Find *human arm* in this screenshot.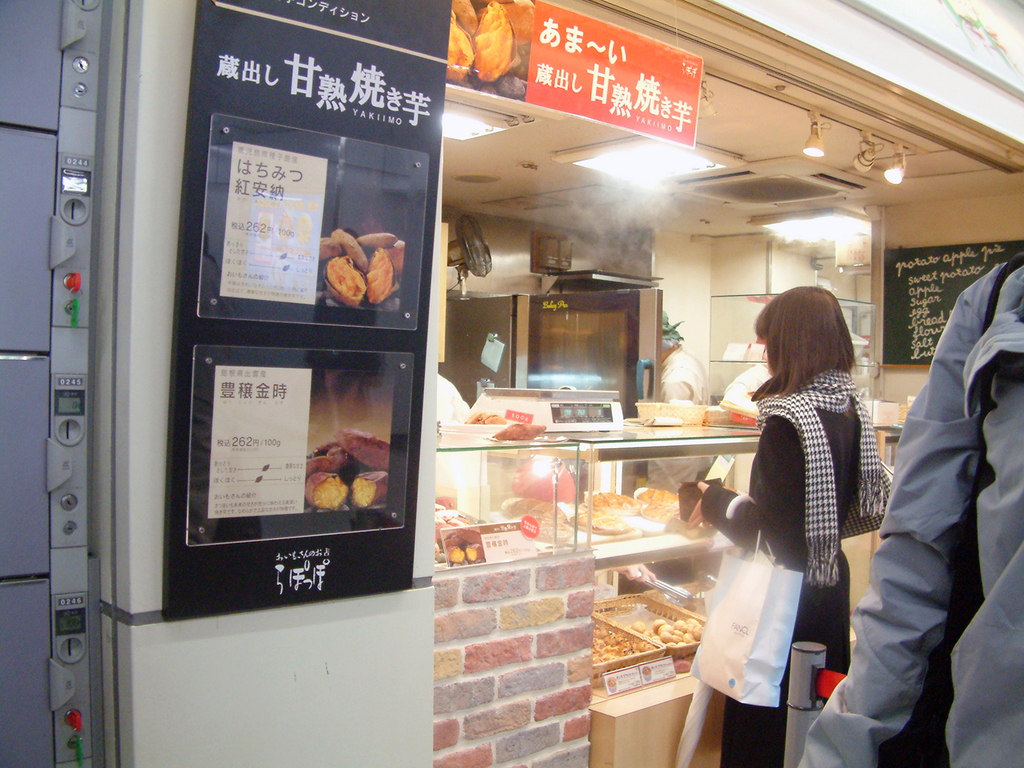
The bounding box for *human arm* is x1=783 y1=275 x2=993 y2=767.
